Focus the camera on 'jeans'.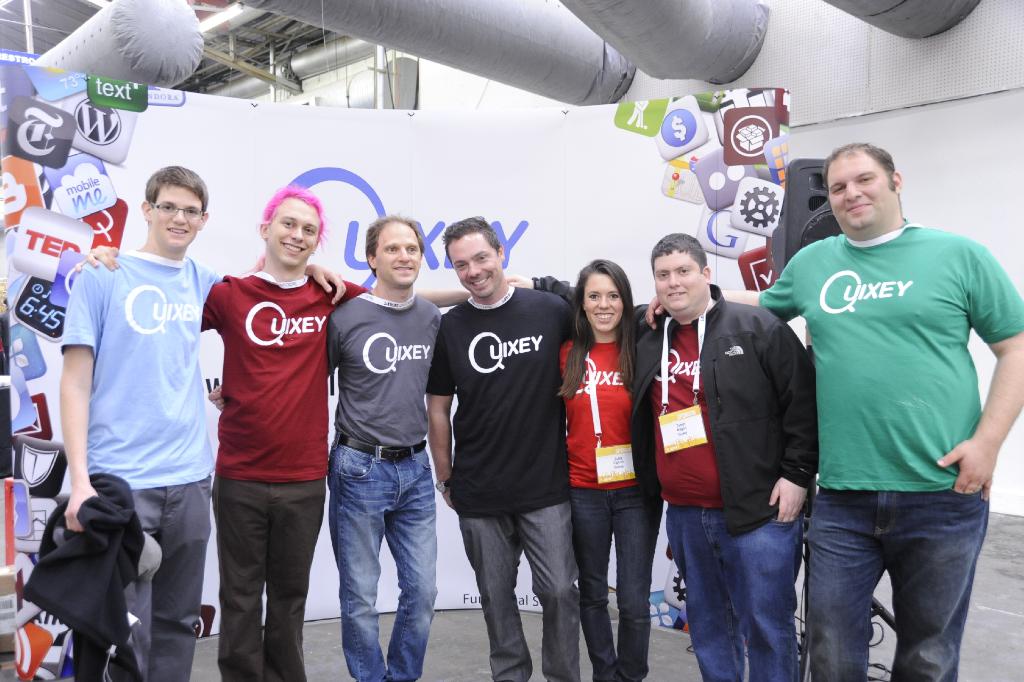
Focus region: (left=325, top=446, right=436, bottom=681).
